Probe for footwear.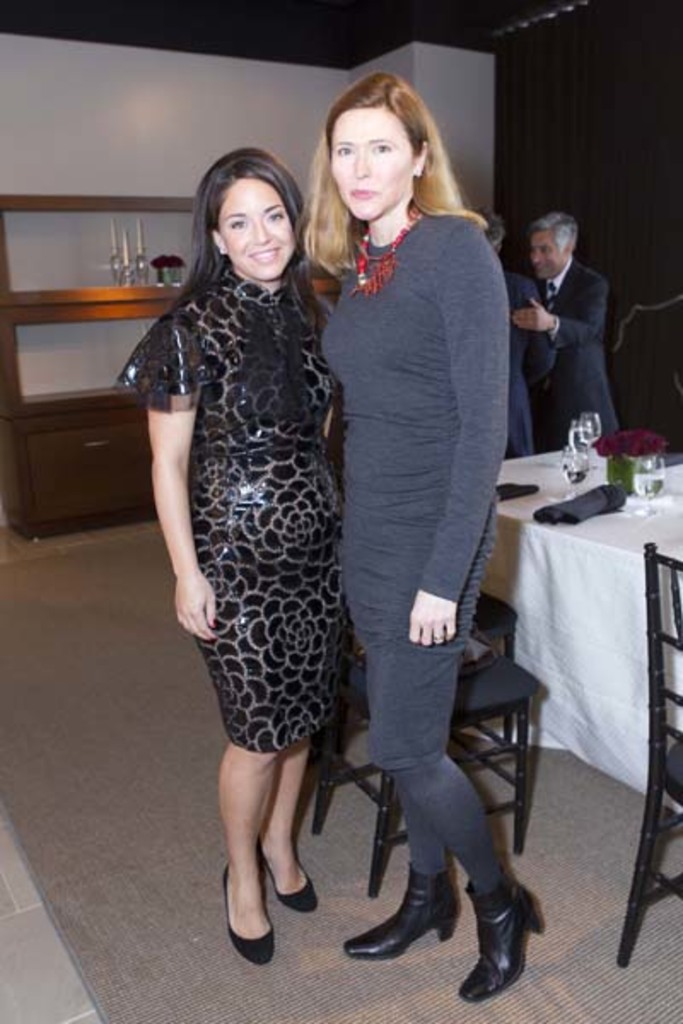
Probe result: pyautogui.locateOnScreen(343, 858, 463, 966).
